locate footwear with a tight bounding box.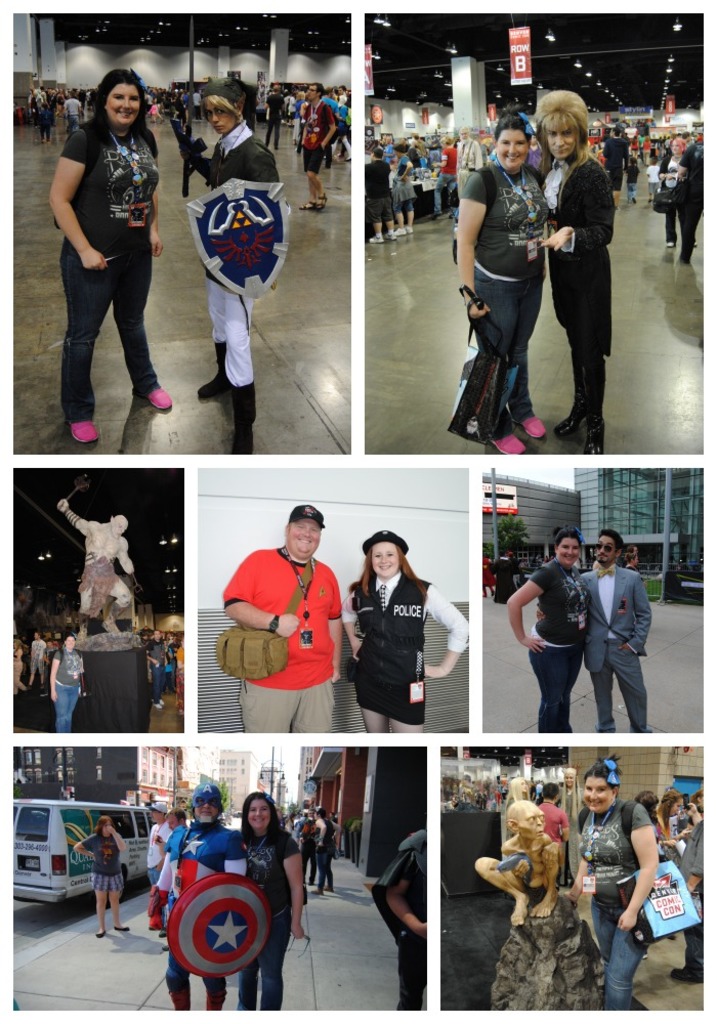
crop(206, 972, 235, 1021).
